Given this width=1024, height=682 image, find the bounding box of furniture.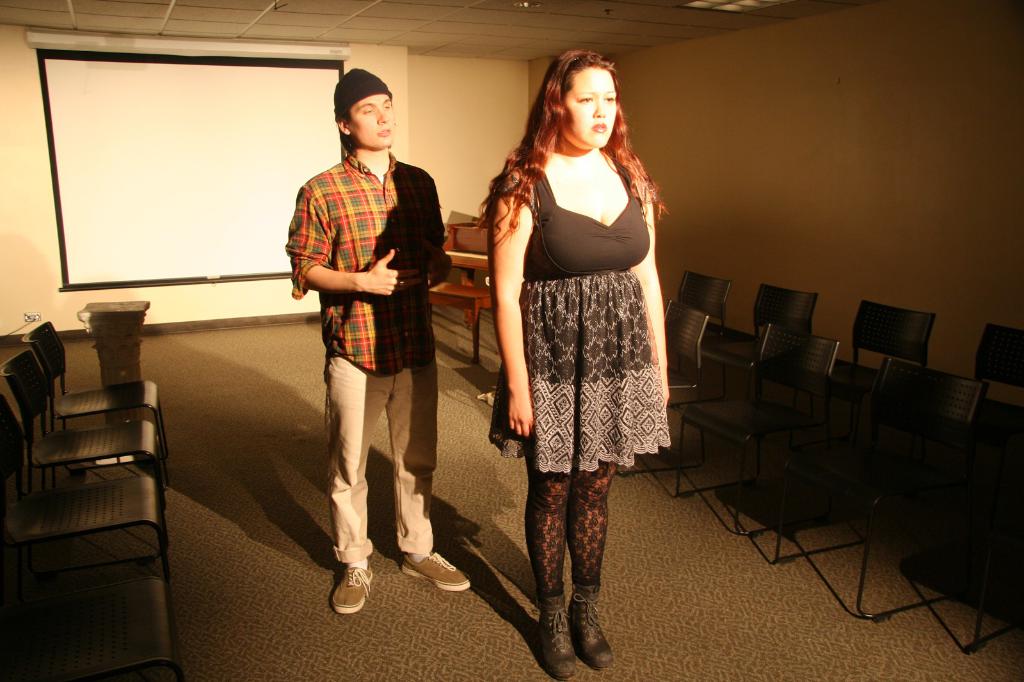
box=[0, 577, 177, 679].
